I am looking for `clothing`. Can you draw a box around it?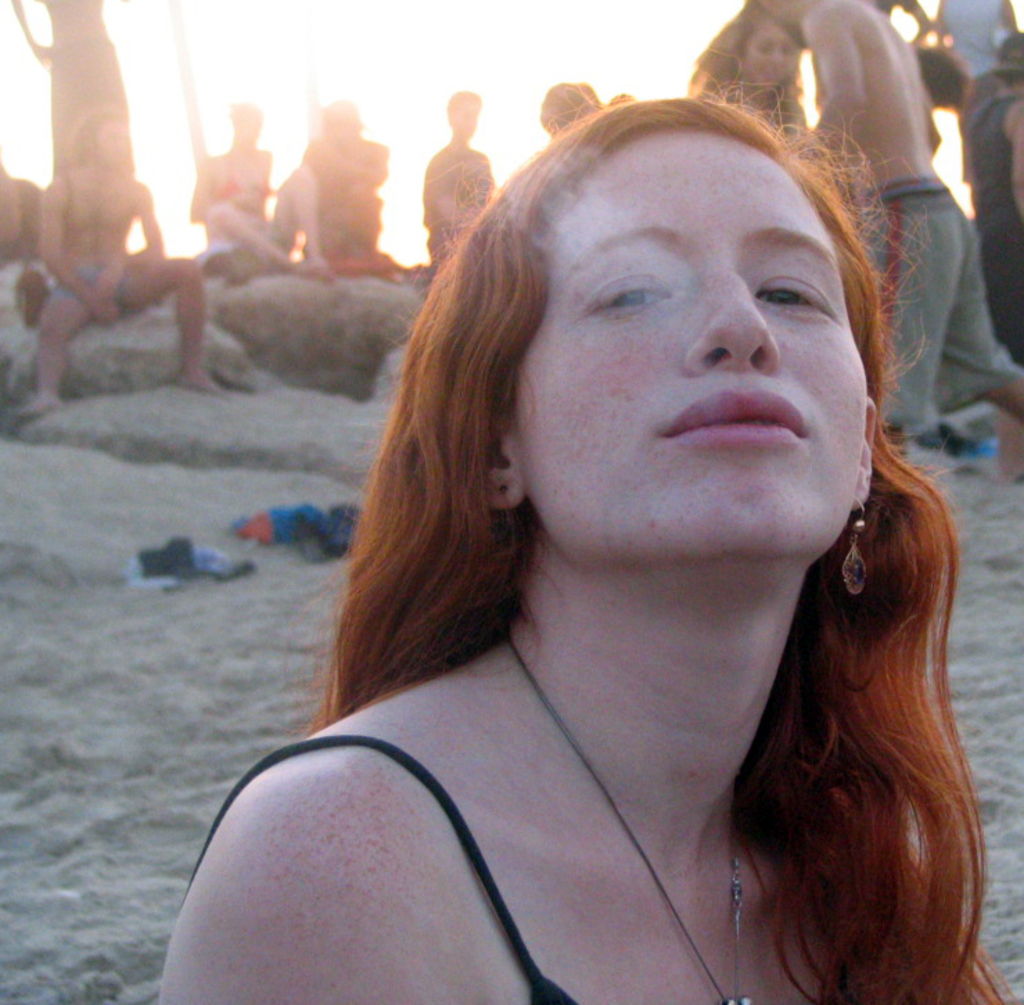
Sure, the bounding box is region(310, 189, 381, 262).
